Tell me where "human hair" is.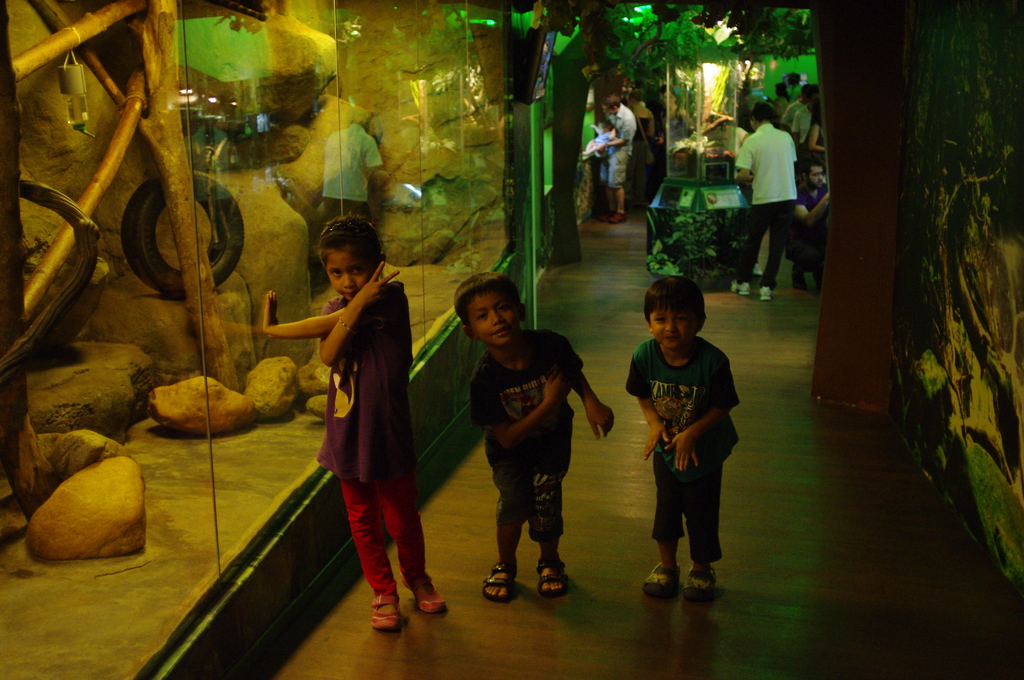
"human hair" is at select_region(745, 98, 775, 124).
